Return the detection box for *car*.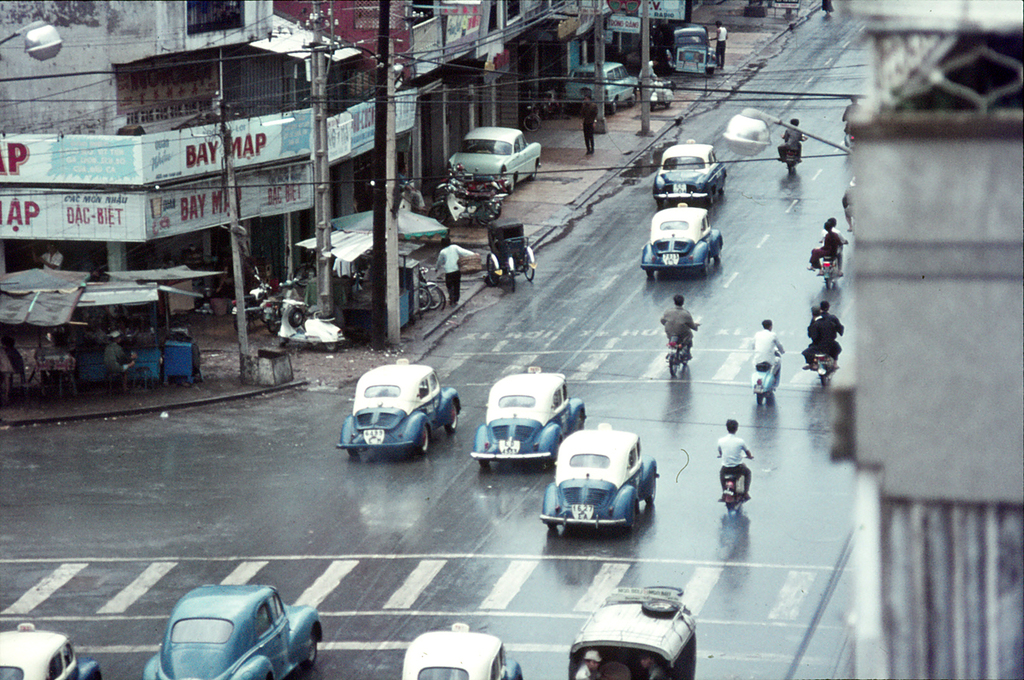
Rect(644, 203, 722, 278).
